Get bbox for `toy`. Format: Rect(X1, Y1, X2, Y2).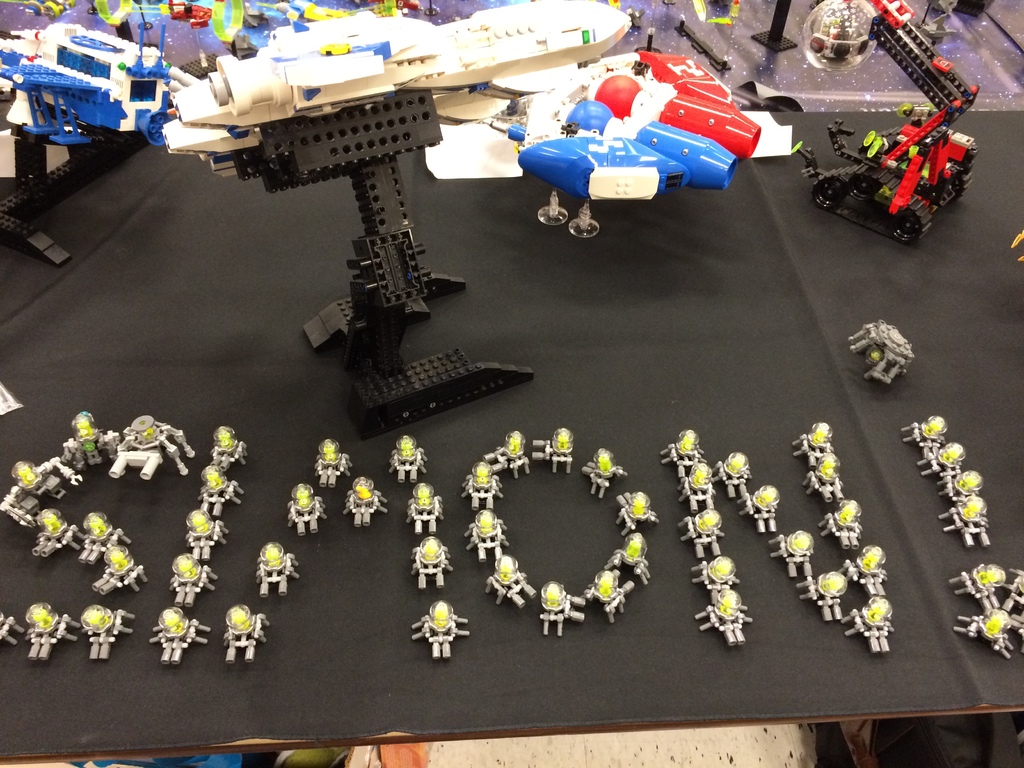
Rect(848, 317, 914, 388).
